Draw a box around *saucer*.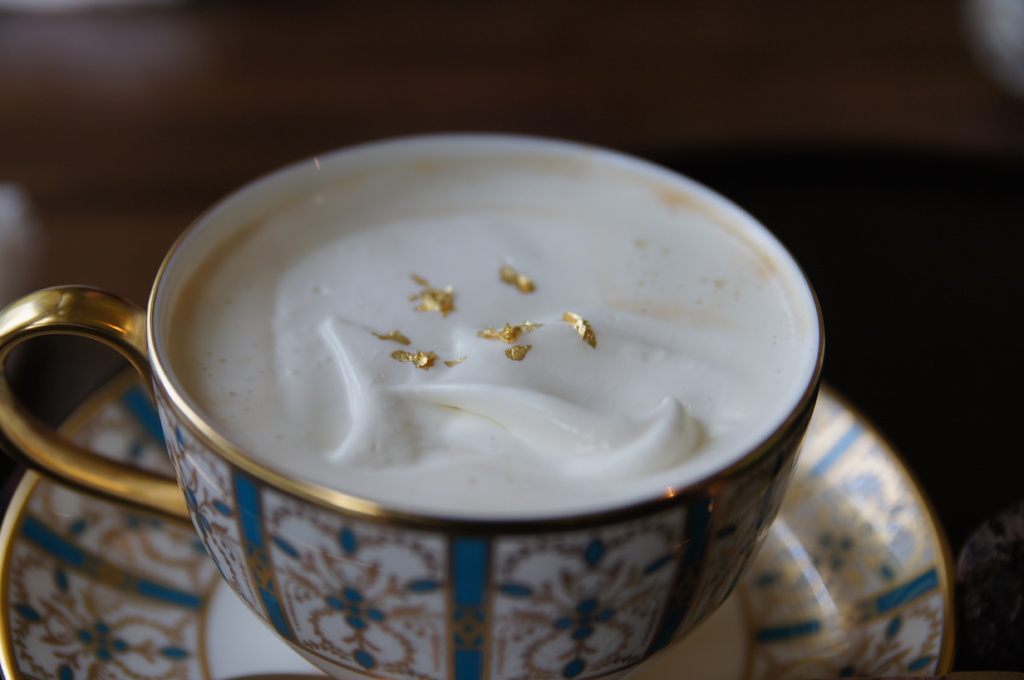
0/382/957/679.
